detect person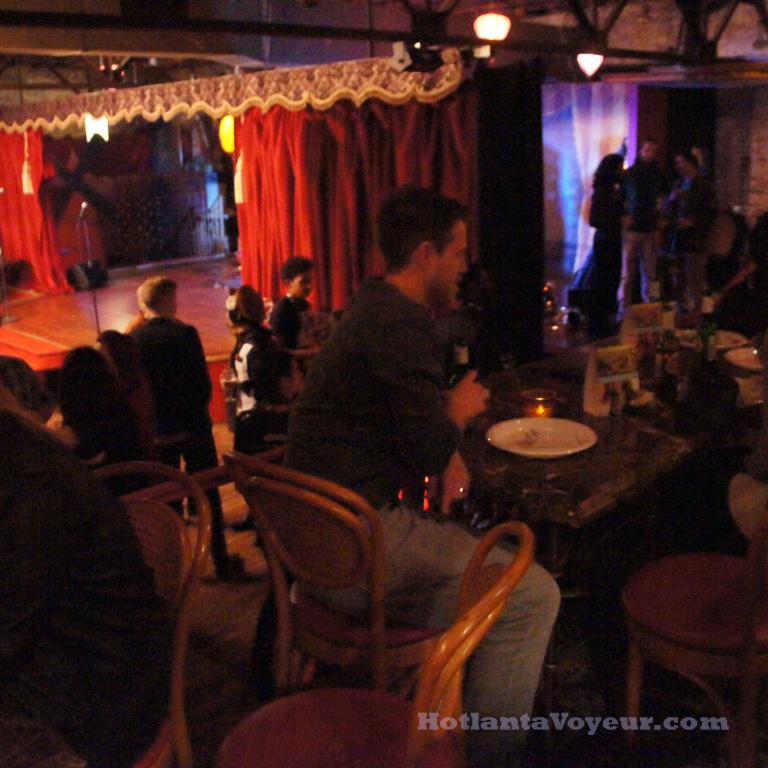
x1=659, y1=147, x2=716, y2=316
